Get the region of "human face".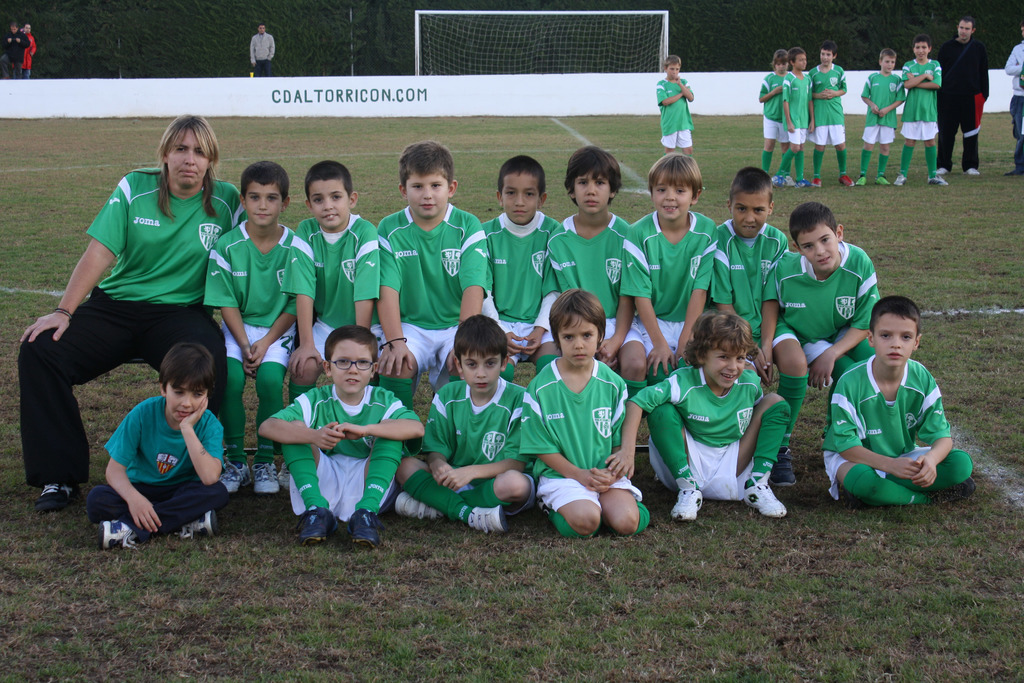
locate(459, 354, 506, 399).
